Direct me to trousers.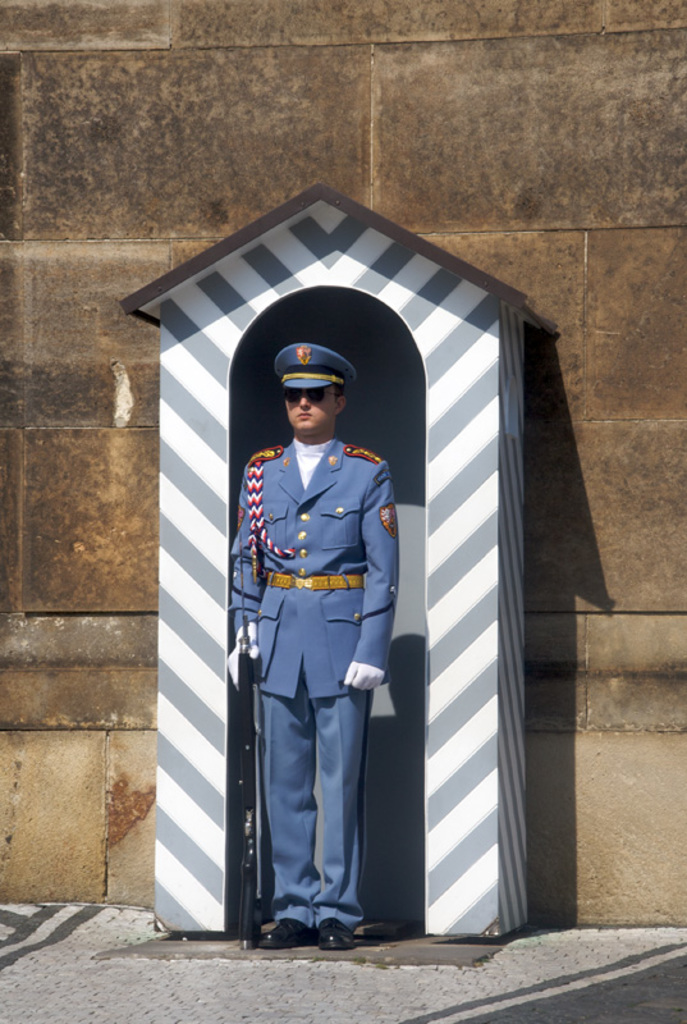
Direction: [x1=258, y1=678, x2=374, y2=925].
